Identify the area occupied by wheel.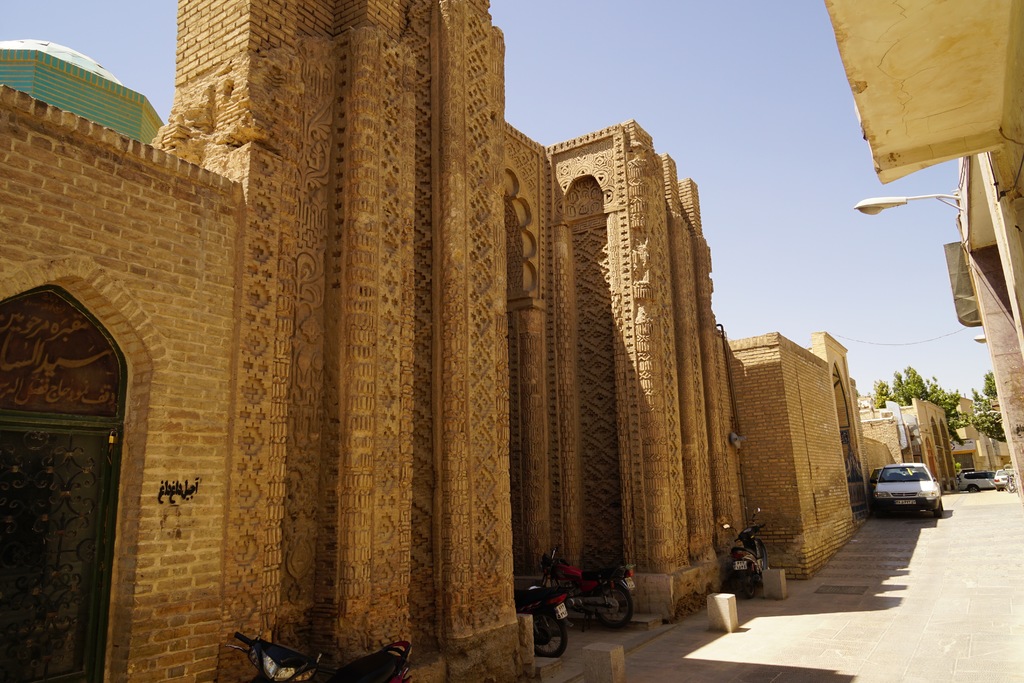
Area: <region>932, 499, 941, 519</region>.
